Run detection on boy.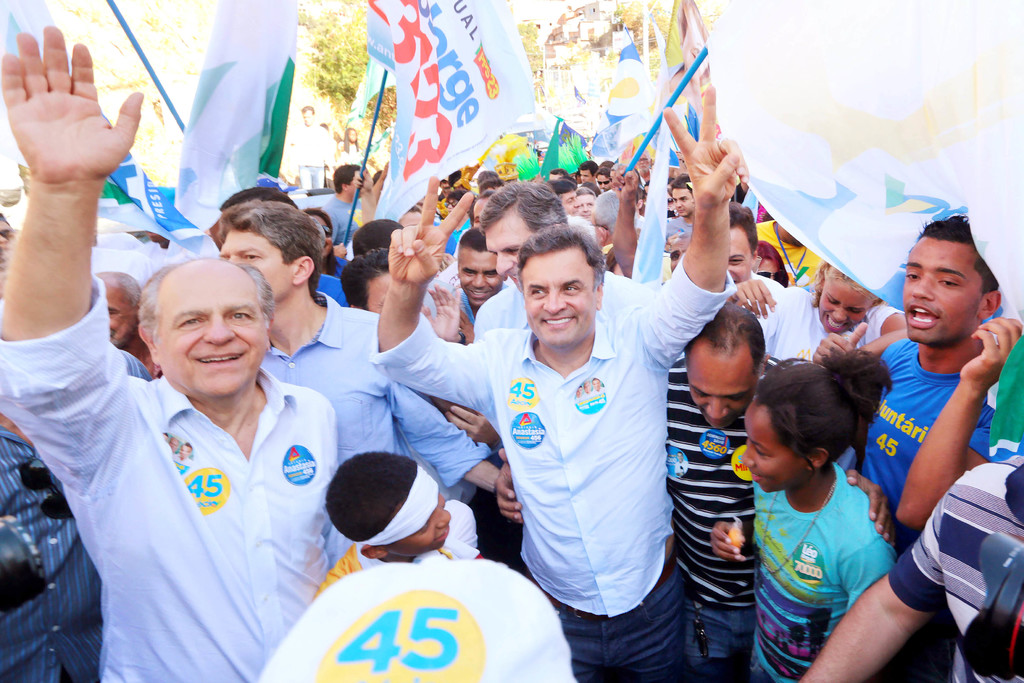
Result: (811,211,1021,682).
